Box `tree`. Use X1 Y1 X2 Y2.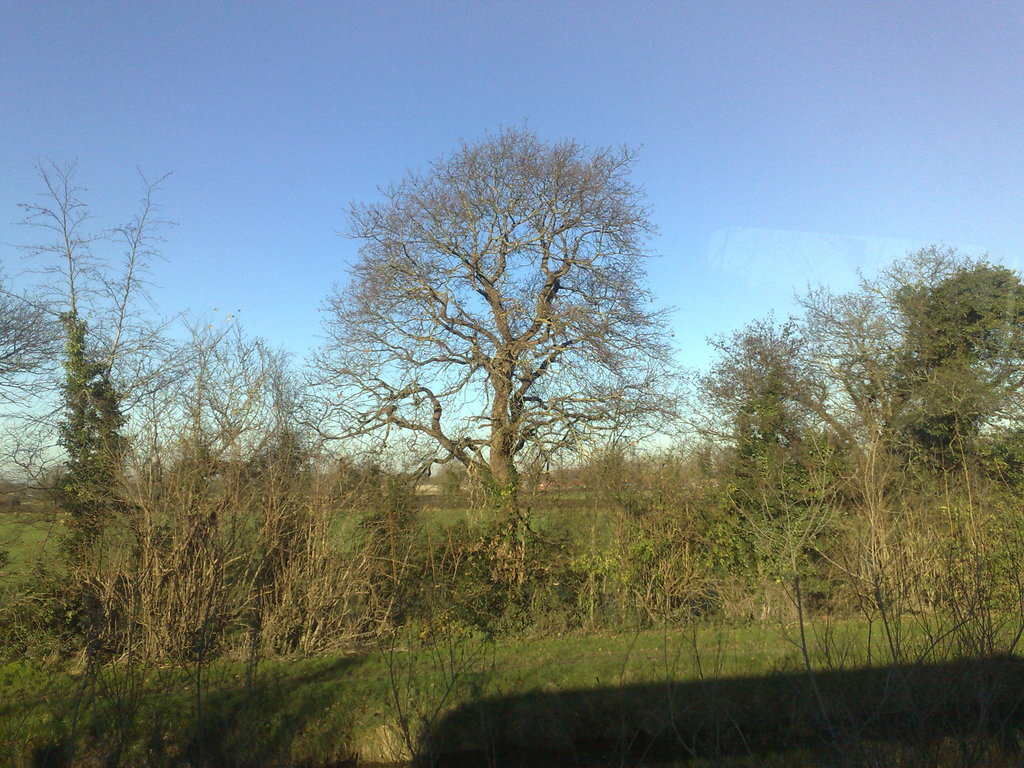
283 120 685 576.
